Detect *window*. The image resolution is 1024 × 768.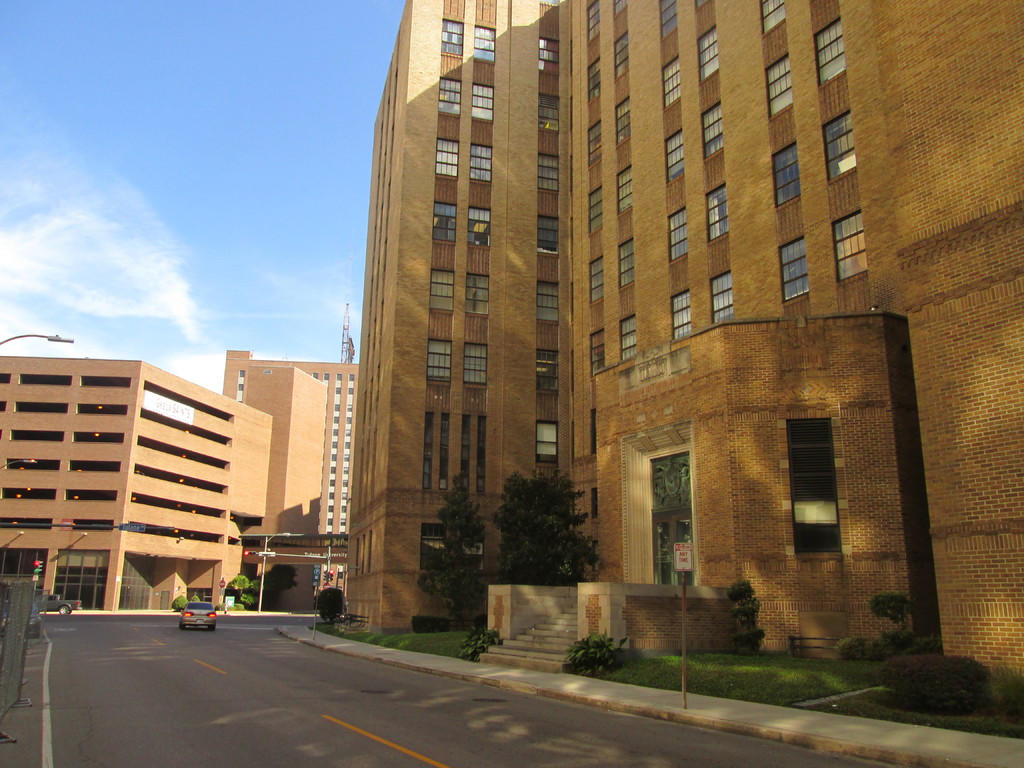
[18, 376, 71, 386].
